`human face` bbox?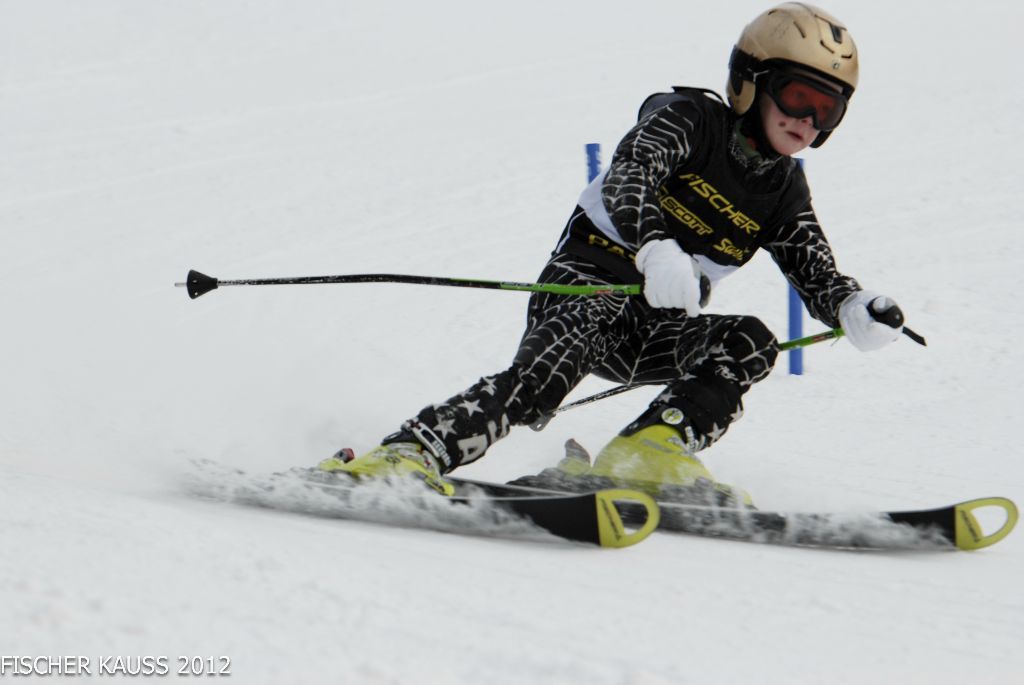
<bbox>758, 92, 820, 157</bbox>
